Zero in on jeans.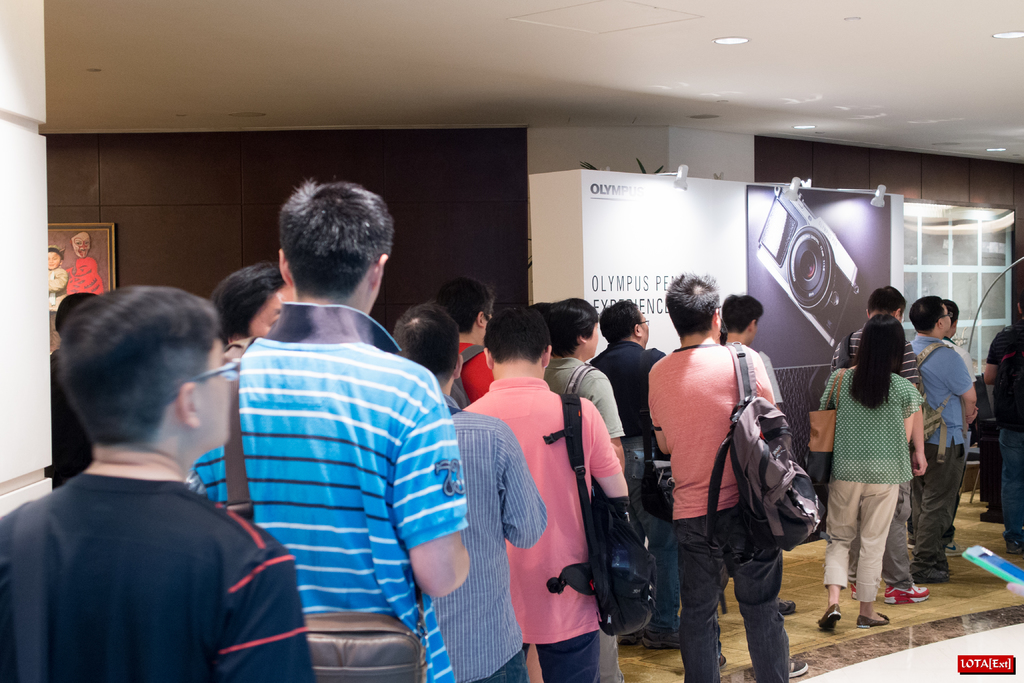
Zeroed in: 623,437,680,631.
